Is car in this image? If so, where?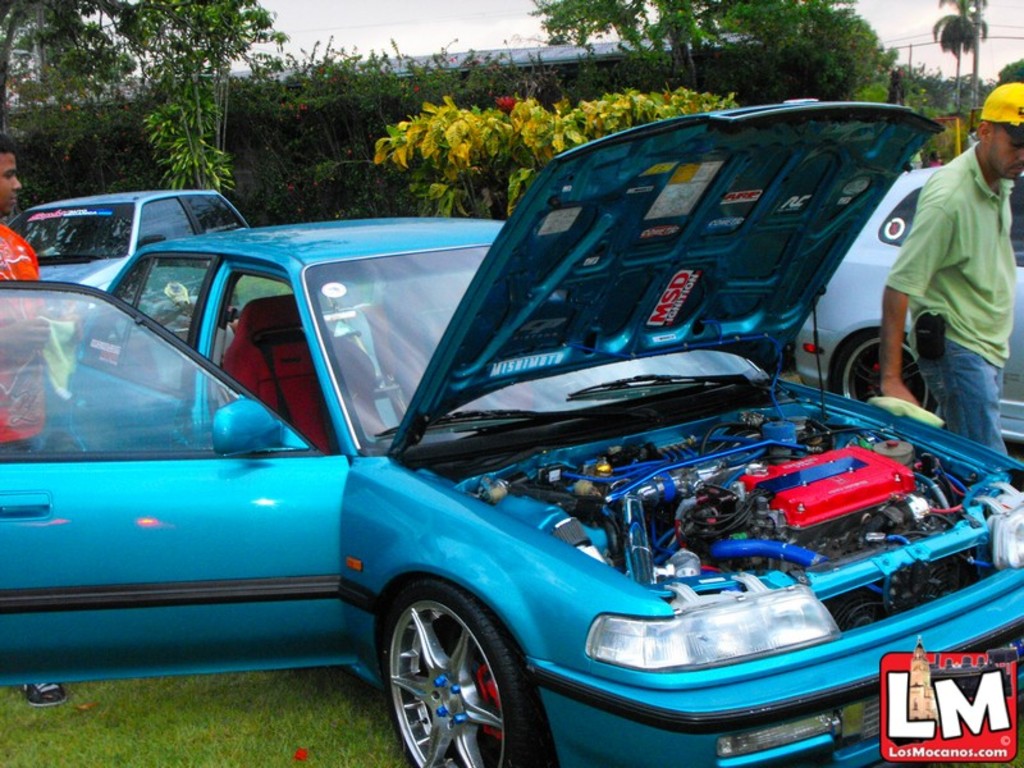
Yes, at l=795, t=164, r=1019, b=448.
